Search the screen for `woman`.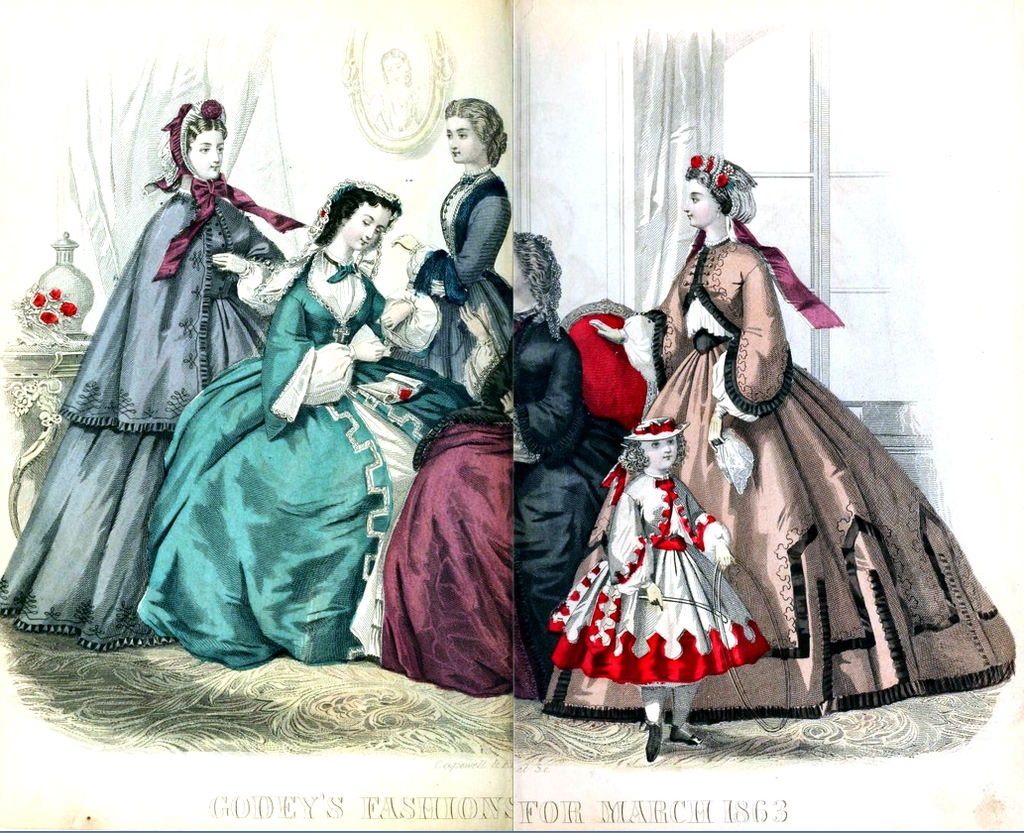
Found at Rect(139, 175, 462, 667).
